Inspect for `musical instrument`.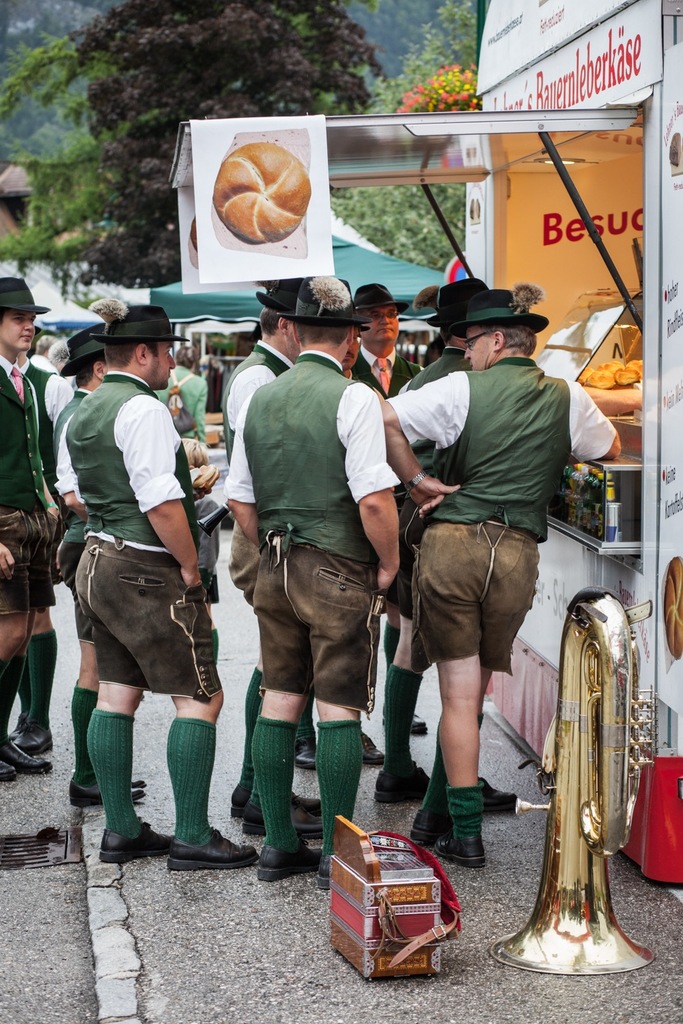
Inspection: <bbox>507, 550, 663, 958</bbox>.
